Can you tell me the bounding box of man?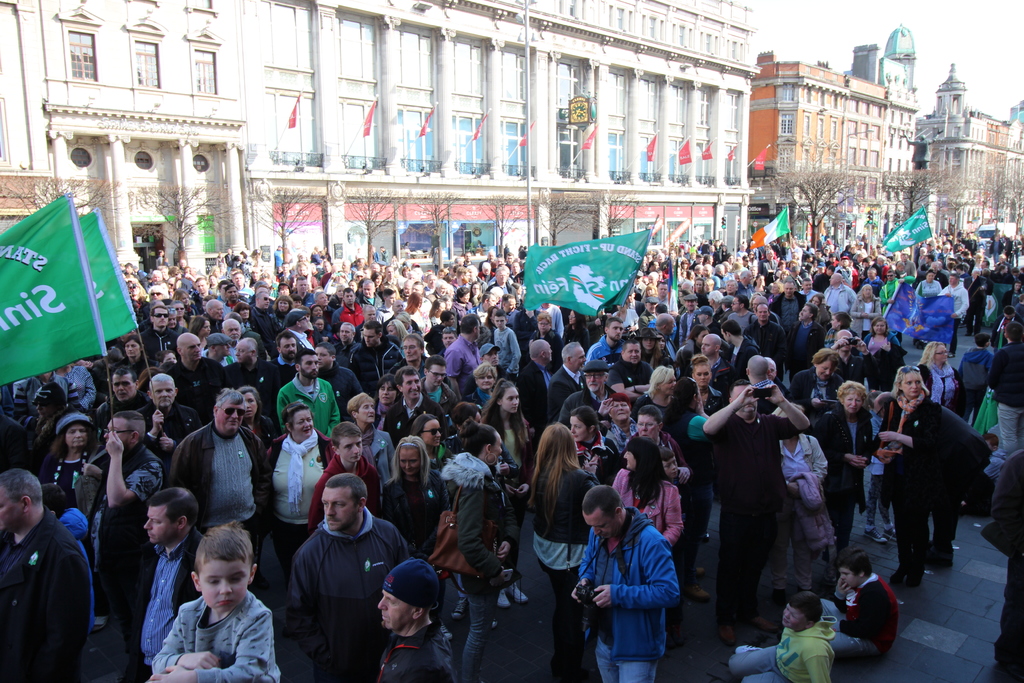
l=369, t=549, r=456, b=682.
